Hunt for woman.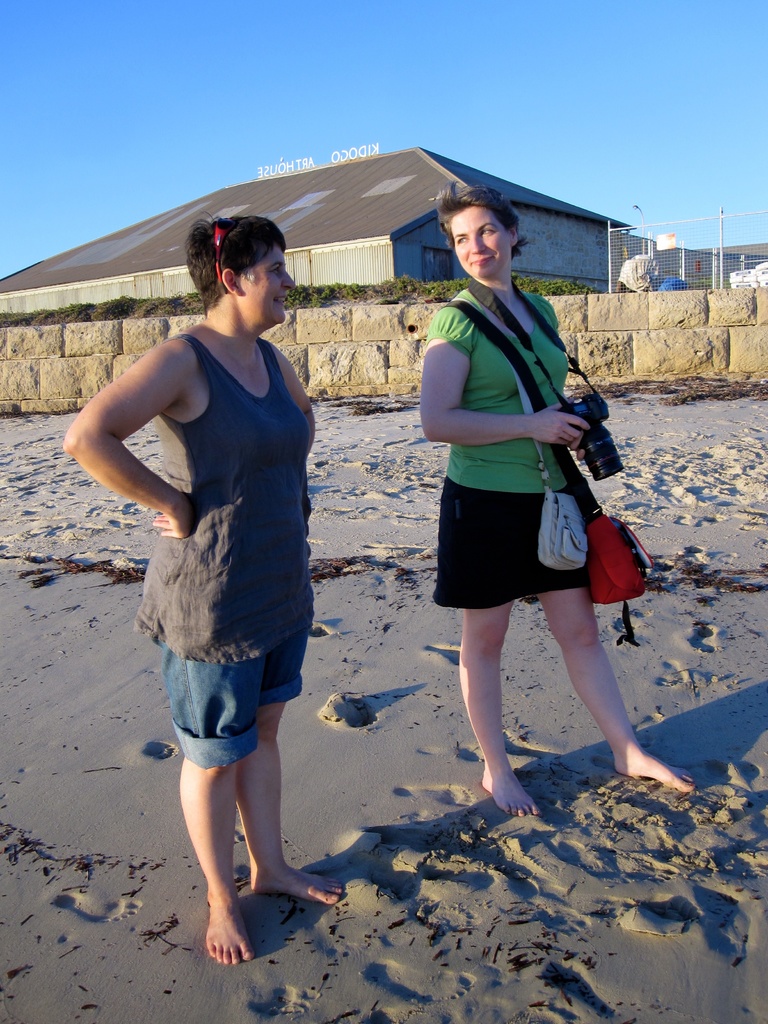
Hunted down at rect(415, 173, 703, 831).
